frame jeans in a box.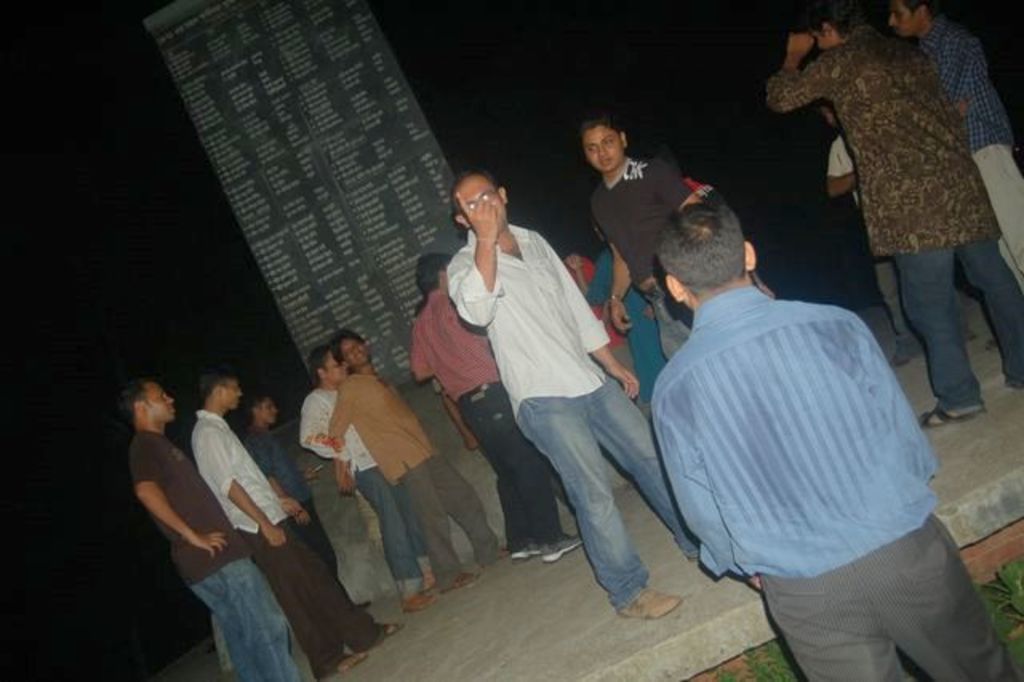
{"x1": 989, "y1": 138, "x2": 1022, "y2": 280}.
